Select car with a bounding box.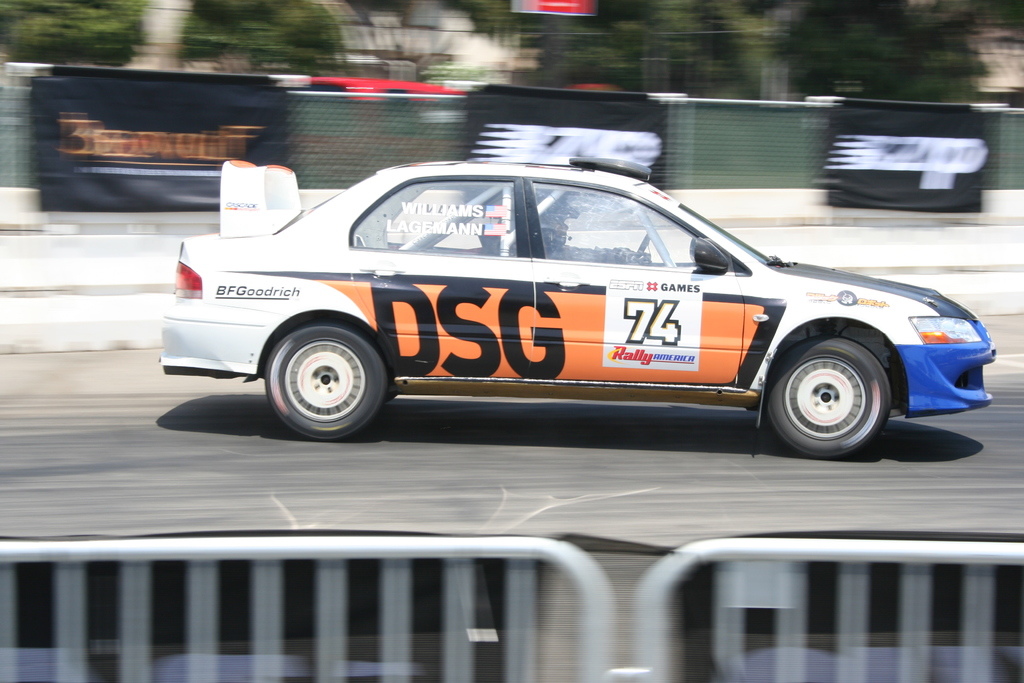
160:155:1000:459.
